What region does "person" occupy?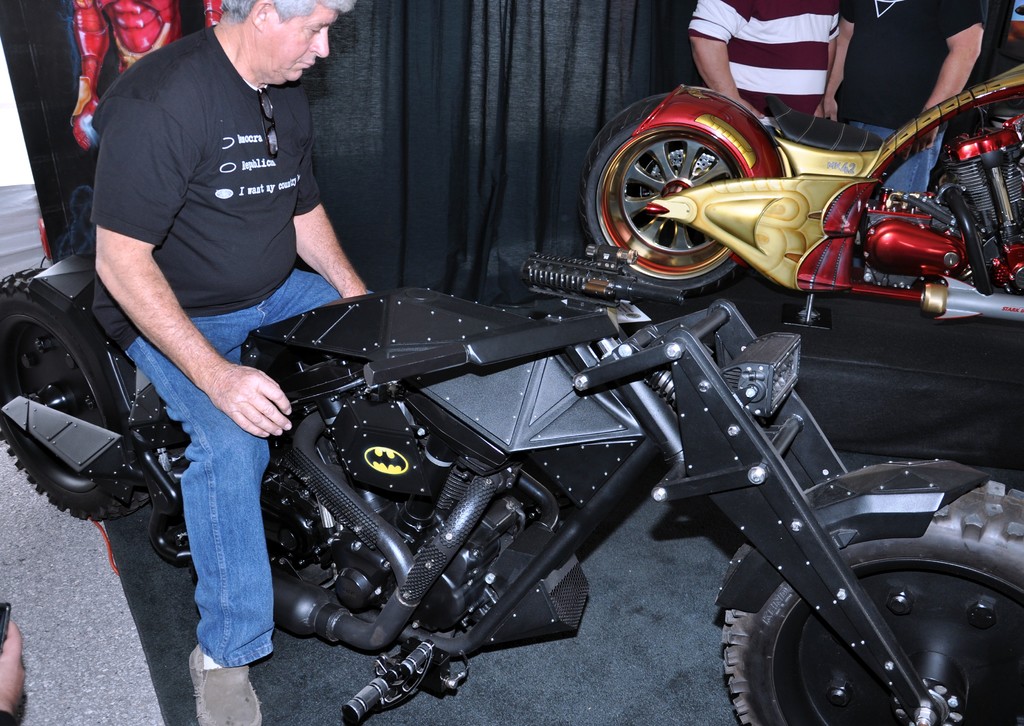
x1=817, y1=0, x2=982, y2=193.
